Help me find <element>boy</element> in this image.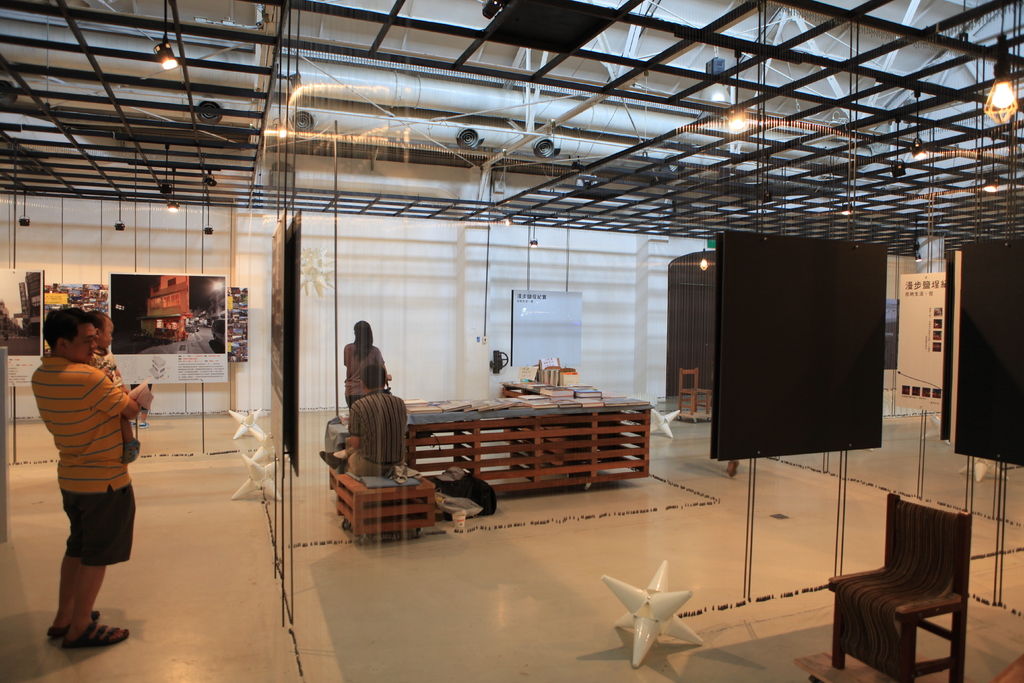
Found it: [left=83, top=308, right=143, bottom=466].
